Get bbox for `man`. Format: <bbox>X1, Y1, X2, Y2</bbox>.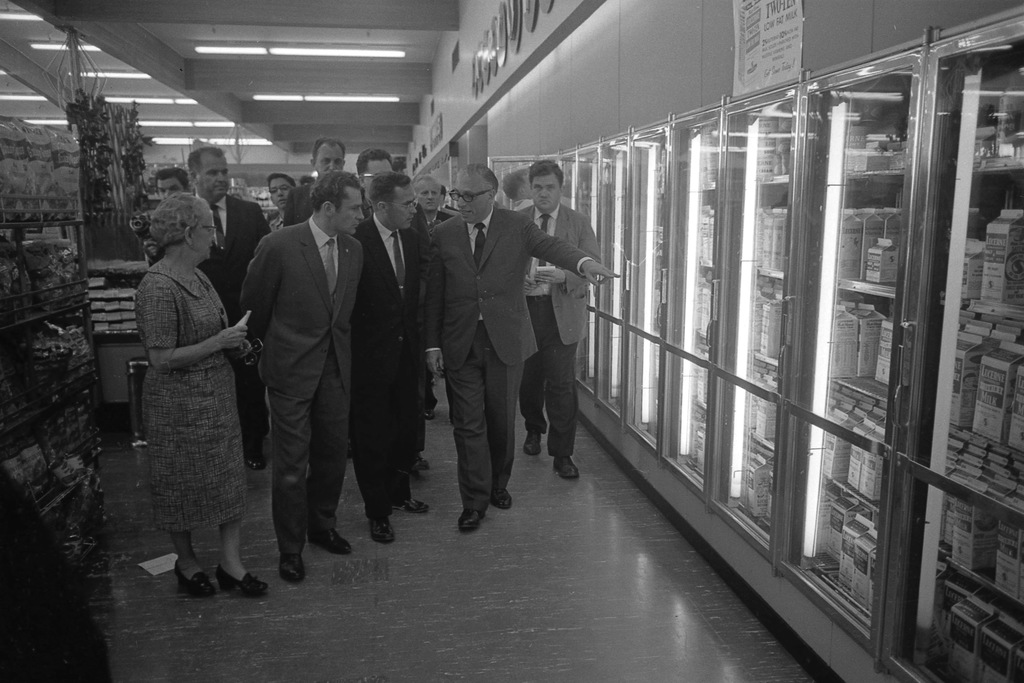
<bbox>348, 178, 435, 540</bbox>.
